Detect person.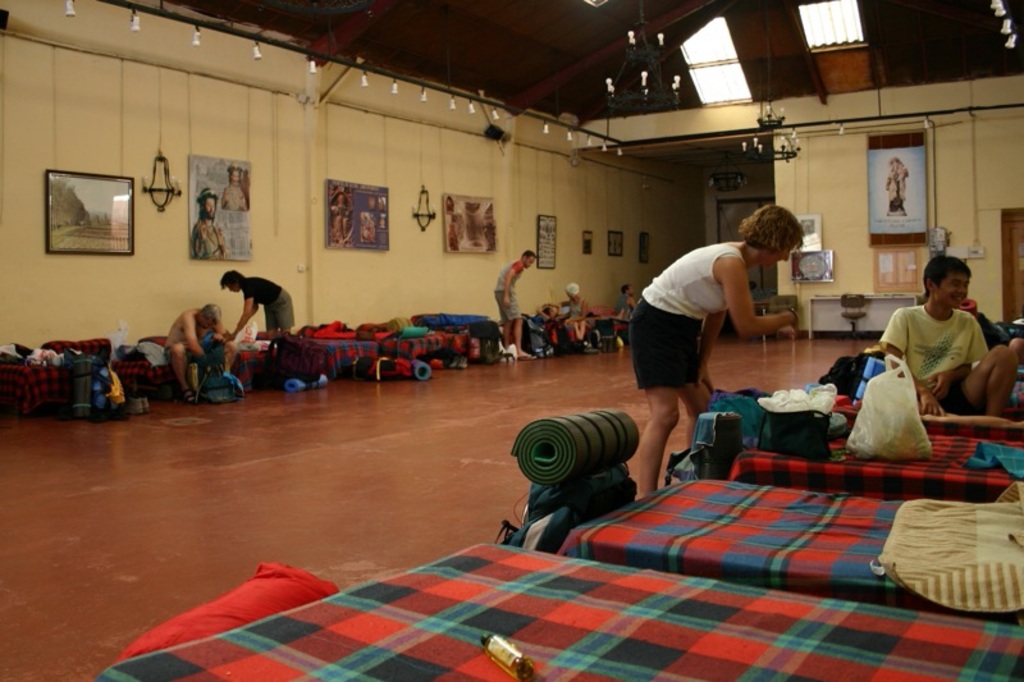
Detected at x1=558 y1=282 x2=594 y2=342.
